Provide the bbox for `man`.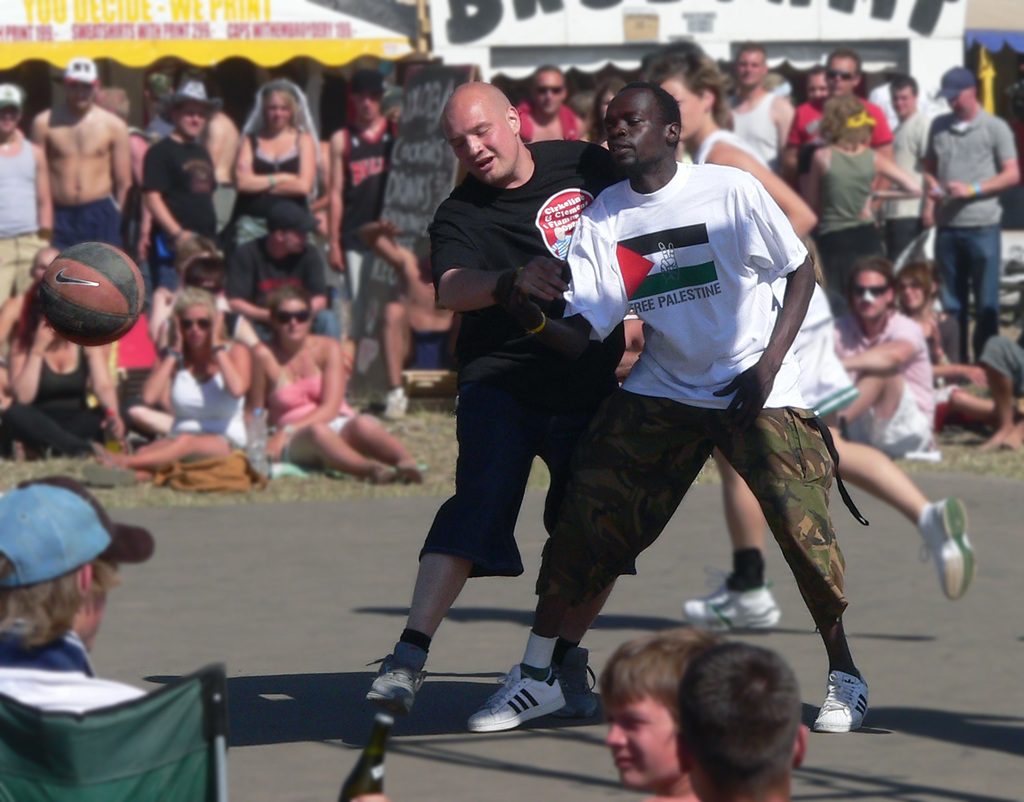
906/58/1014/363.
